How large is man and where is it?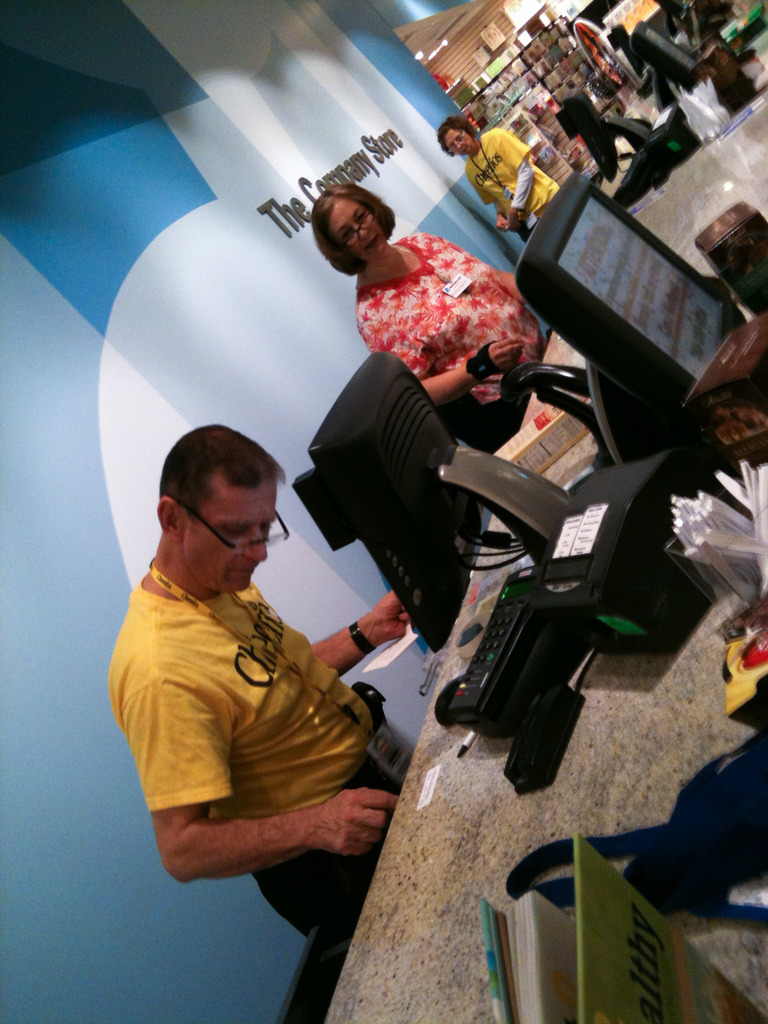
Bounding box: {"x1": 439, "y1": 113, "x2": 568, "y2": 239}.
